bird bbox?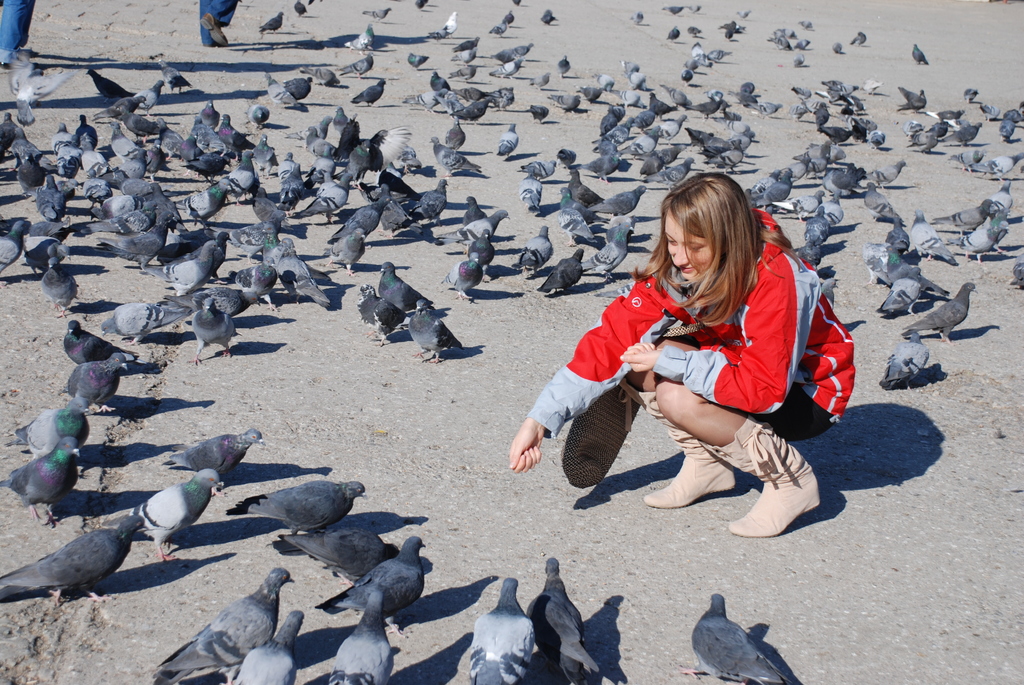
bbox(489, 16, 508, 38)
